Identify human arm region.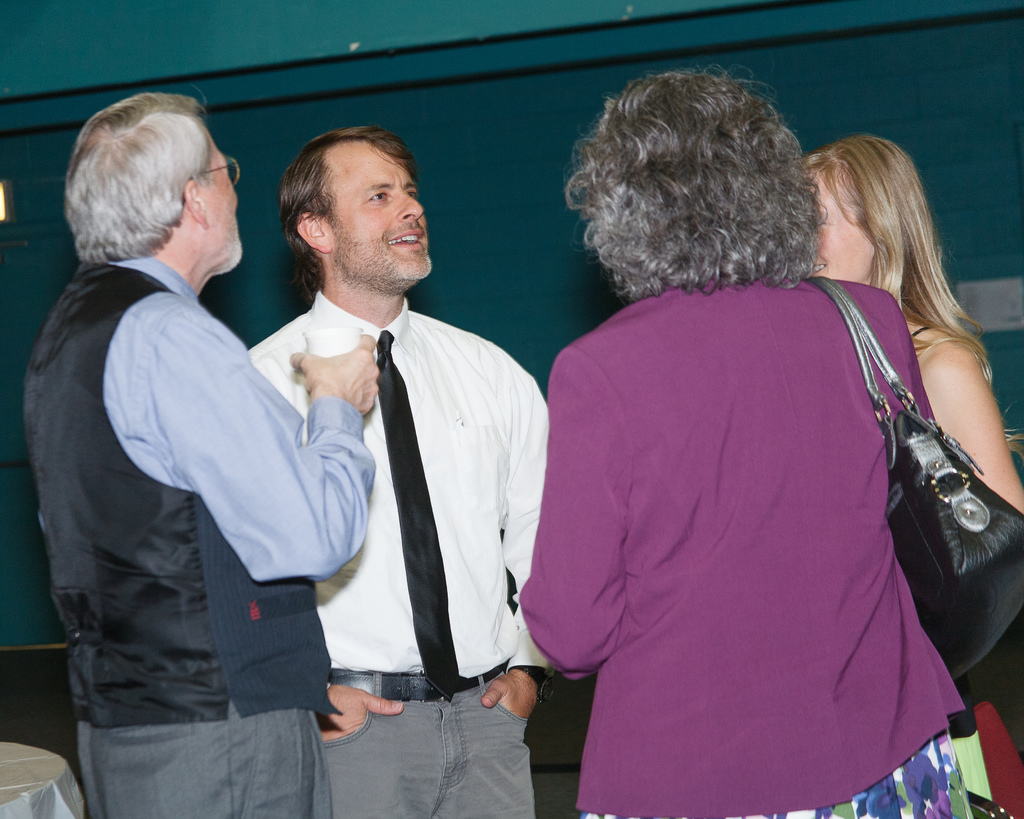
Region: 471:376:538:722.
